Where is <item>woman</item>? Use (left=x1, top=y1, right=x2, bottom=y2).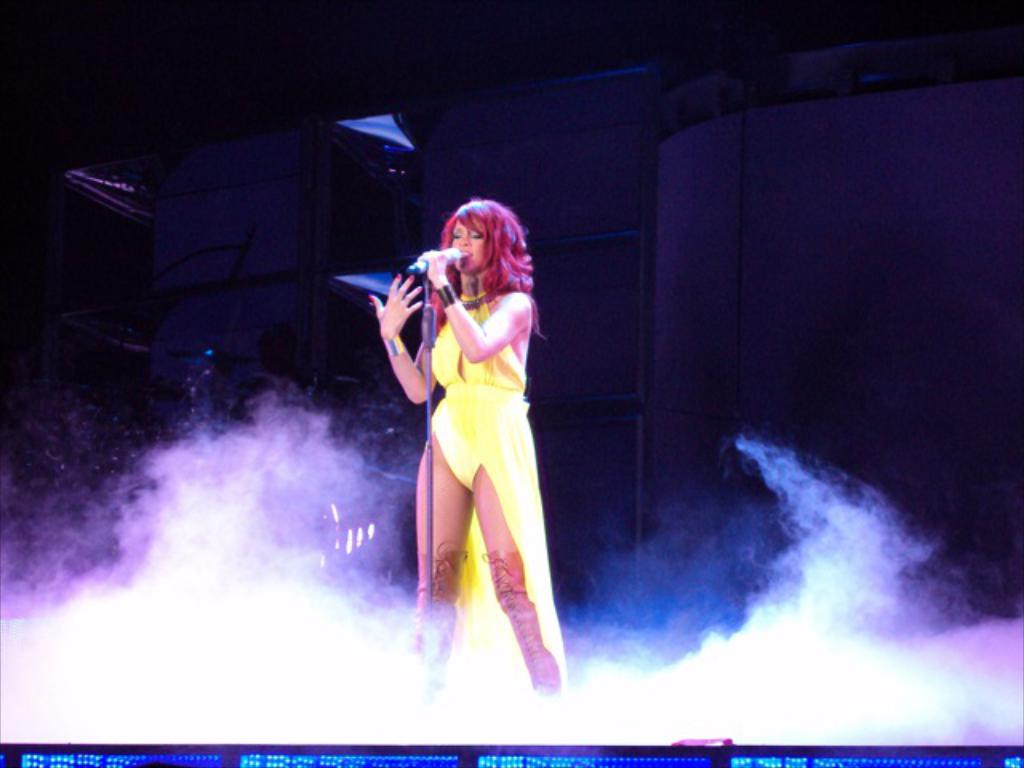
(left=363, top=190, right=570, bottom=685).
